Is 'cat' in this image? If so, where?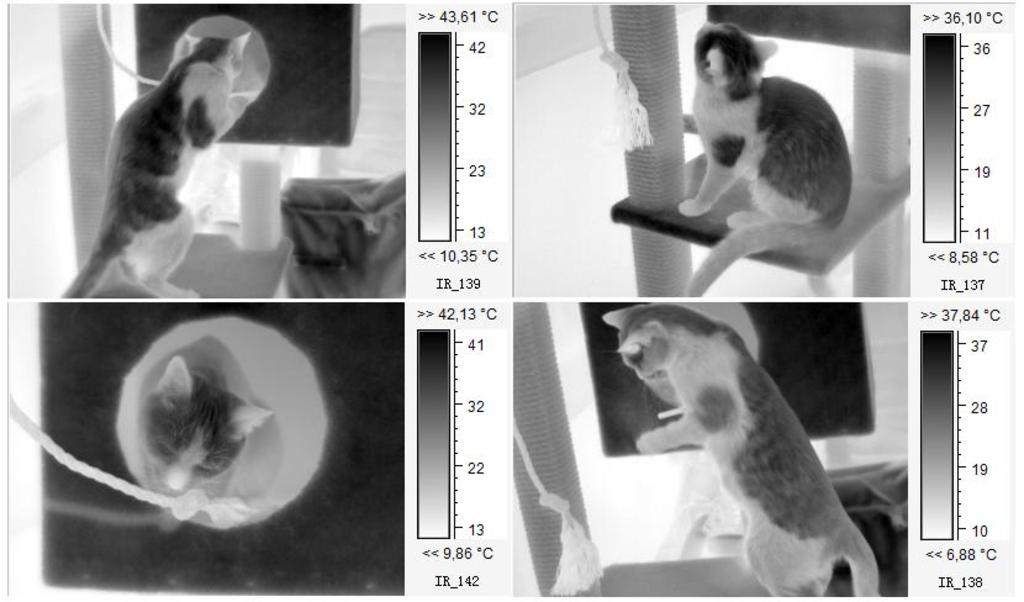
Yes, at bbox=[676, 22, 855, 301].
